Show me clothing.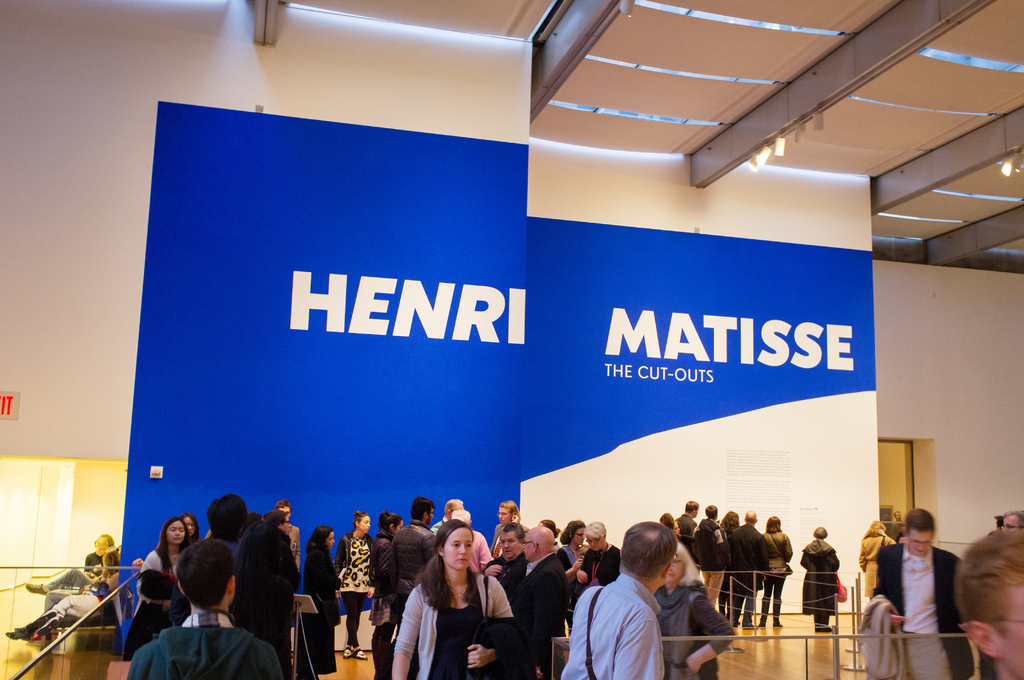
clothing is here: 678:511:795:624.
